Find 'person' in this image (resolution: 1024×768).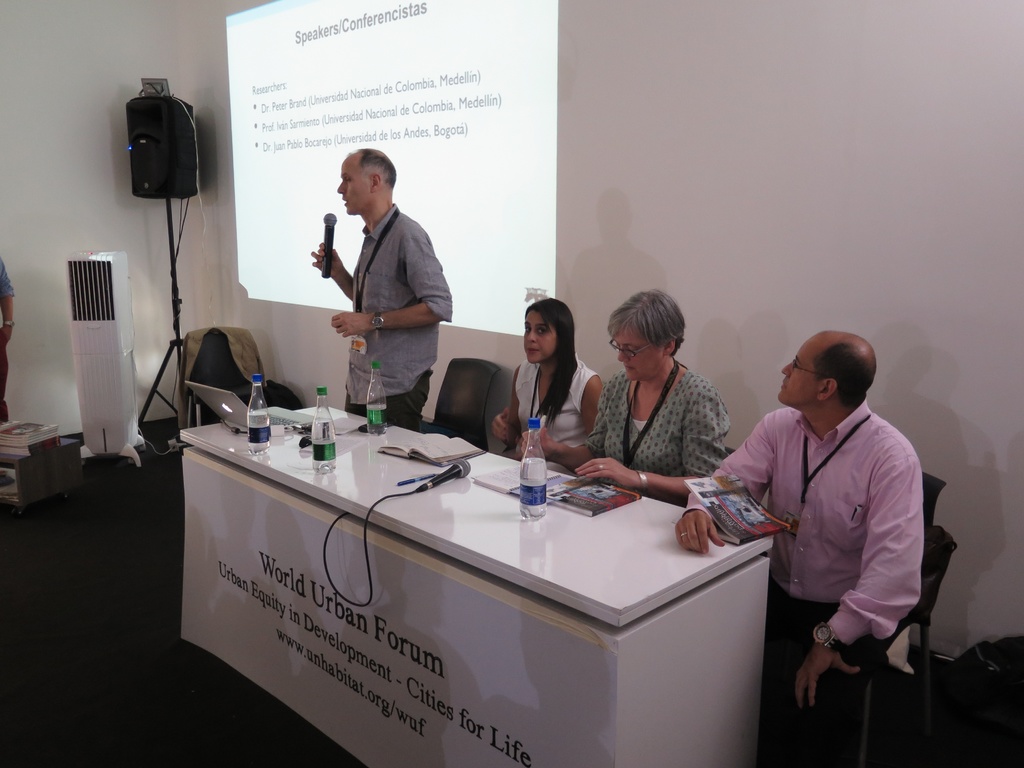
{"x1": 669, "y1": 330, "x2": 919, "y2": 755}.
